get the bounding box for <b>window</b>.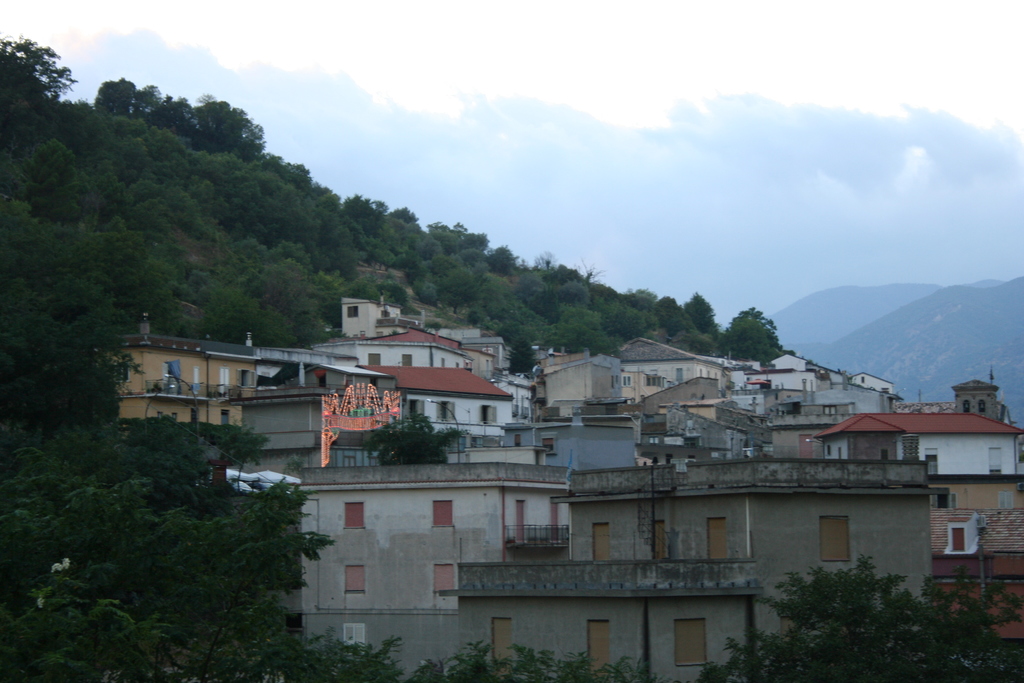
977 399 984 418.
